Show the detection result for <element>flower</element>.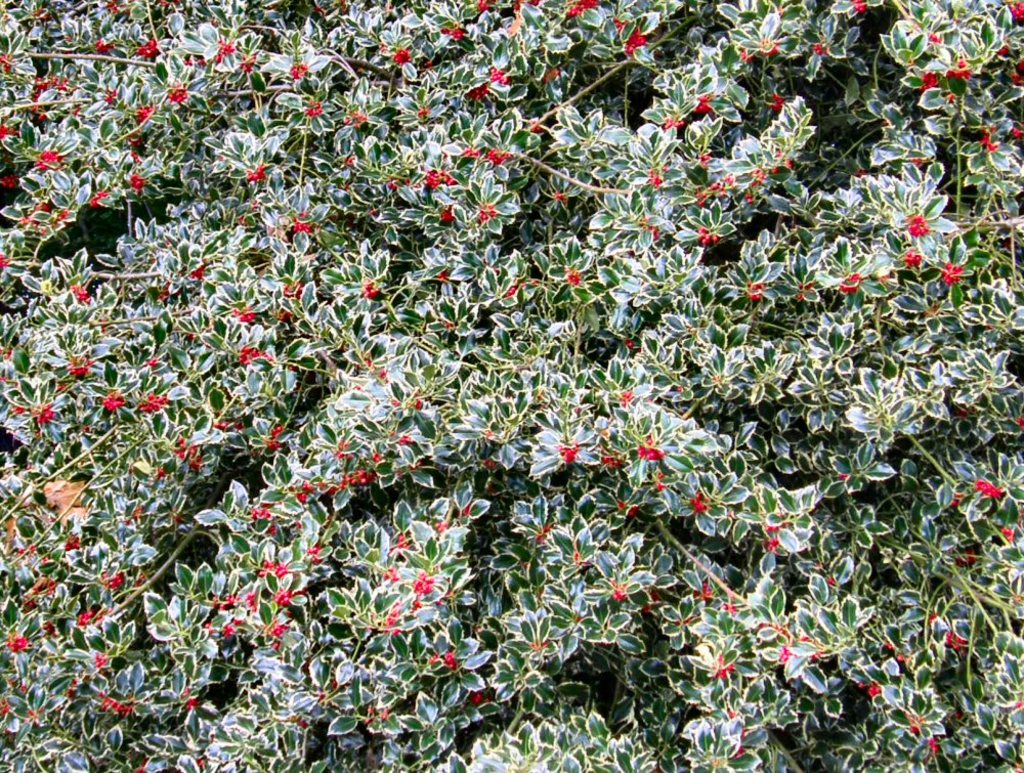
{"x1": 768, "y1": 99, "x2": 786, "y2": 110}.
